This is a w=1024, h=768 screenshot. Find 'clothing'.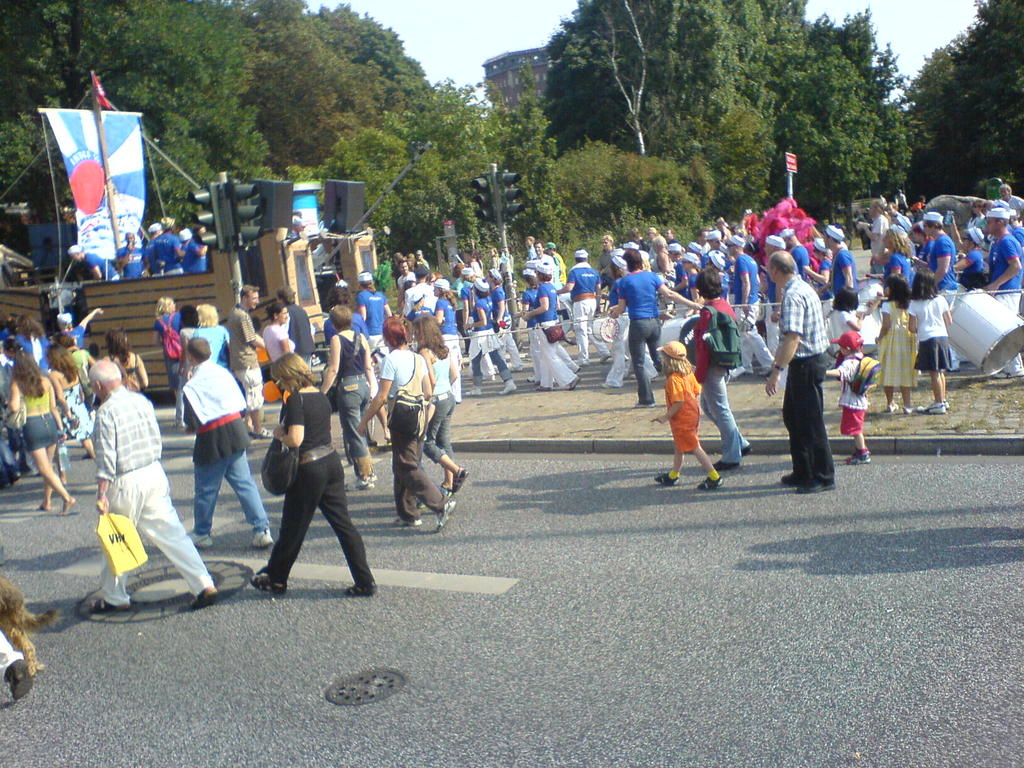
Bounding box: {"x1": 883, "y1": 252, "x2": 918, "y2": 300}.
